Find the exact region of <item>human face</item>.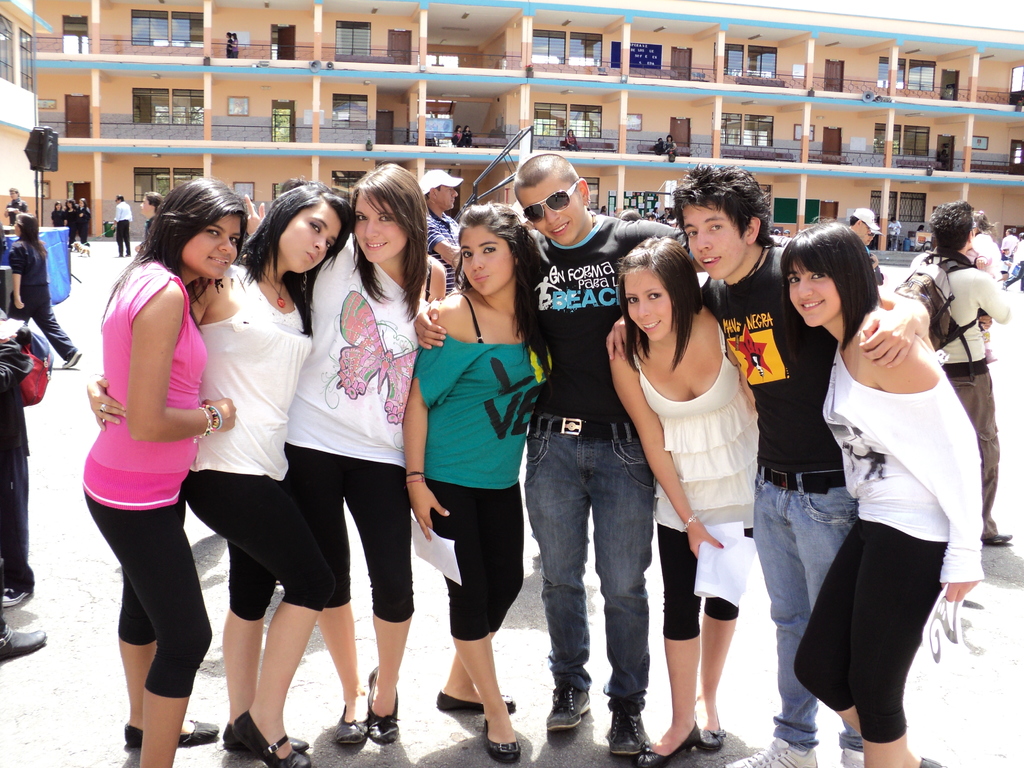
Exact region: (left=277, top=206, right=337, bottom=271).
